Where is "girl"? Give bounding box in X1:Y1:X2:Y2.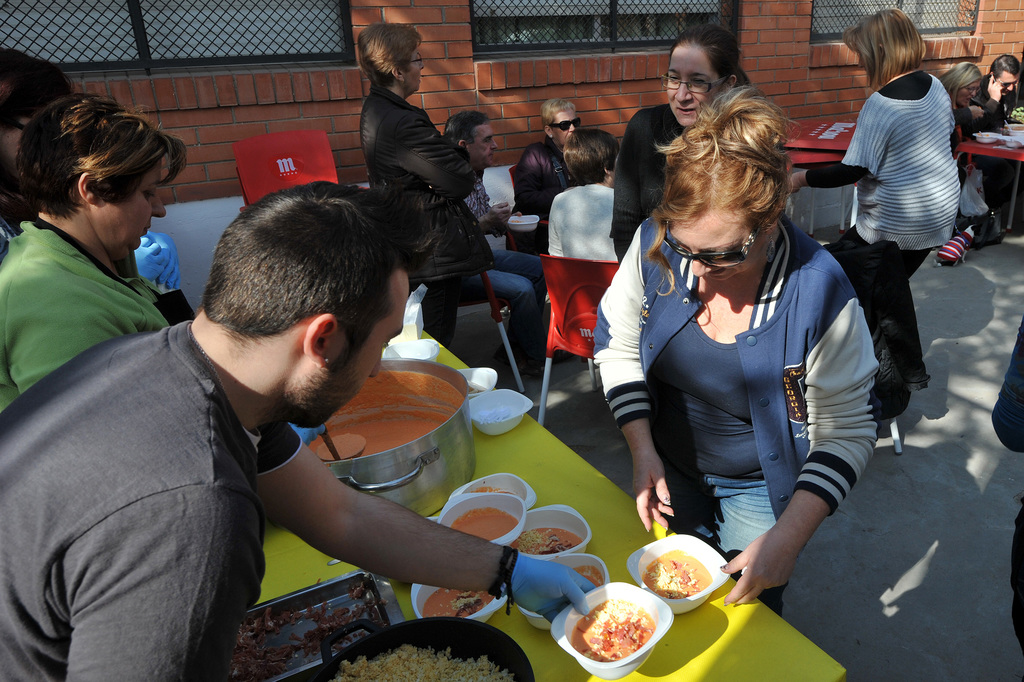
0:83:188:411.
